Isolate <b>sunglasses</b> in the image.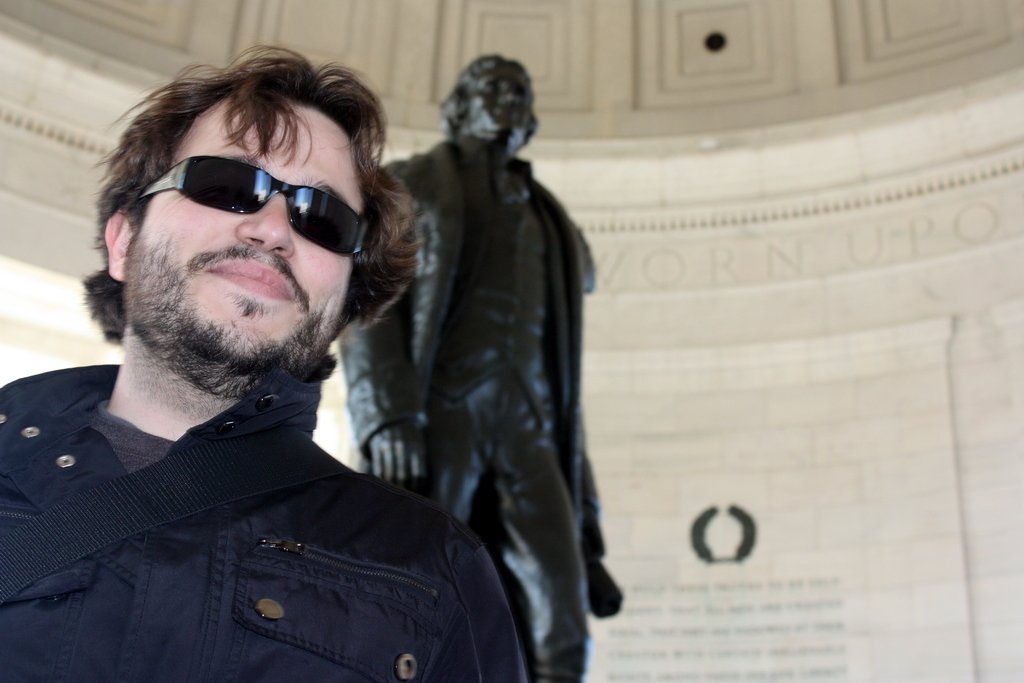
Isolated region: BBox(138, 155, 373, 255).
